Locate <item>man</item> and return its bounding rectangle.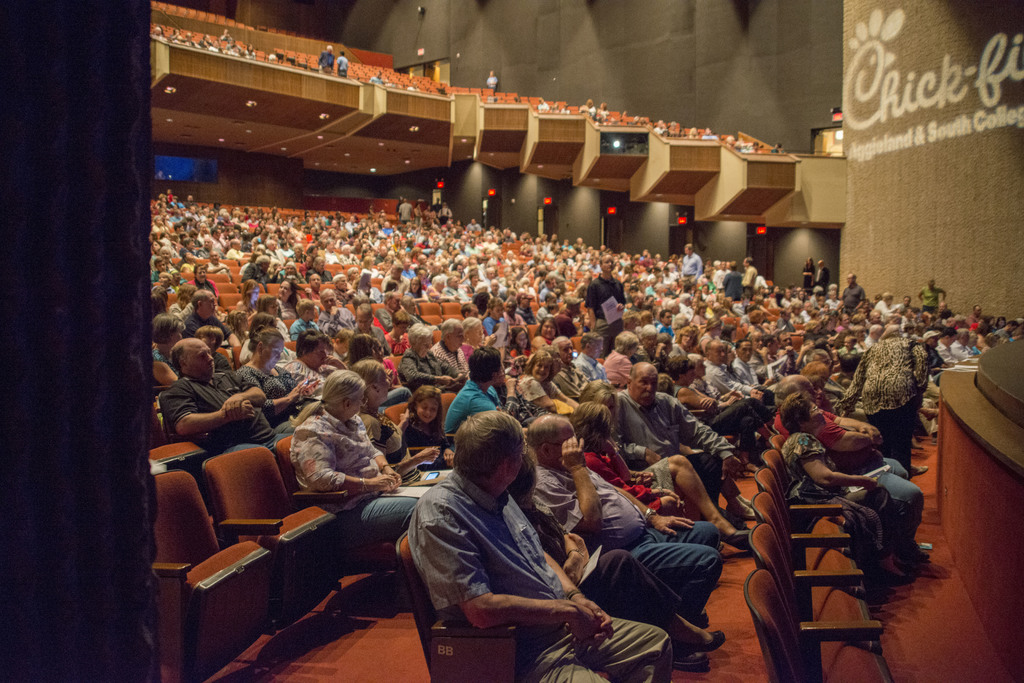
bbox(950, 330, 973, 360).
